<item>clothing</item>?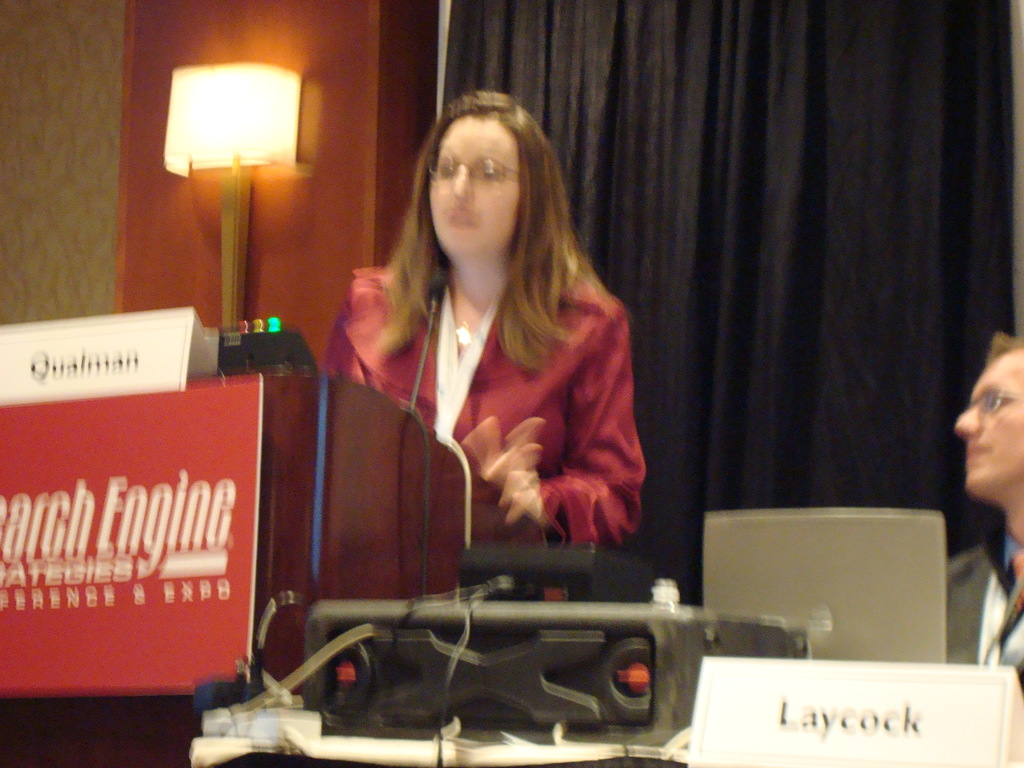
x1=950, y1=514, x2=1023, y2=669
